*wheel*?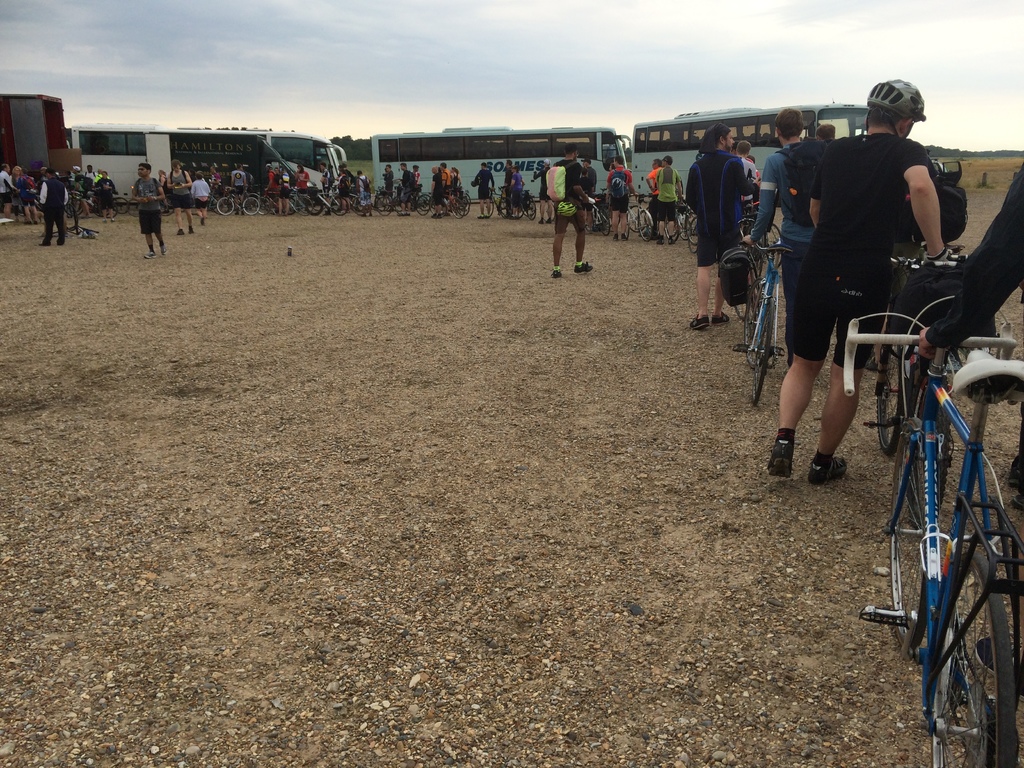
<region>481, 197, 494, 217</region>
